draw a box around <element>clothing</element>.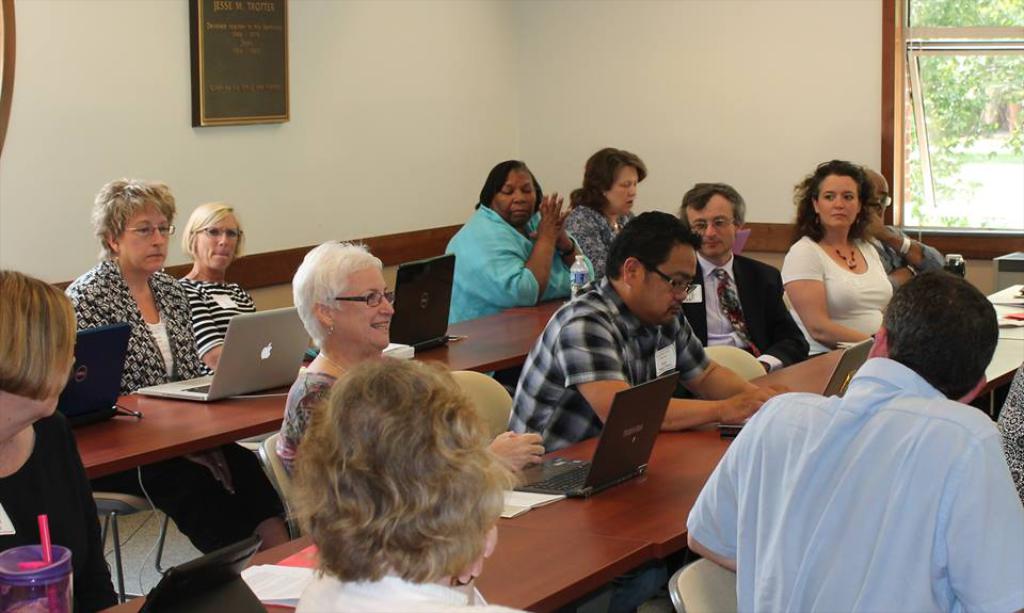
box=[867, 224, 950, 297].
